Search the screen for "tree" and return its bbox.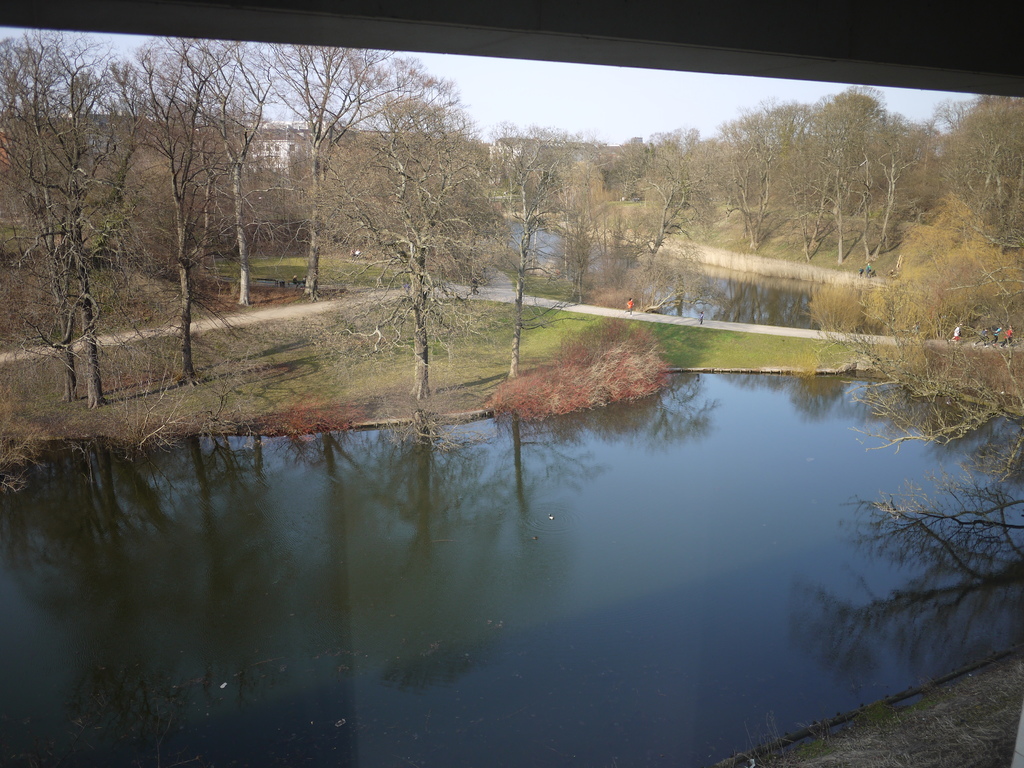
Found: crop(692, 94, 837, 253).
